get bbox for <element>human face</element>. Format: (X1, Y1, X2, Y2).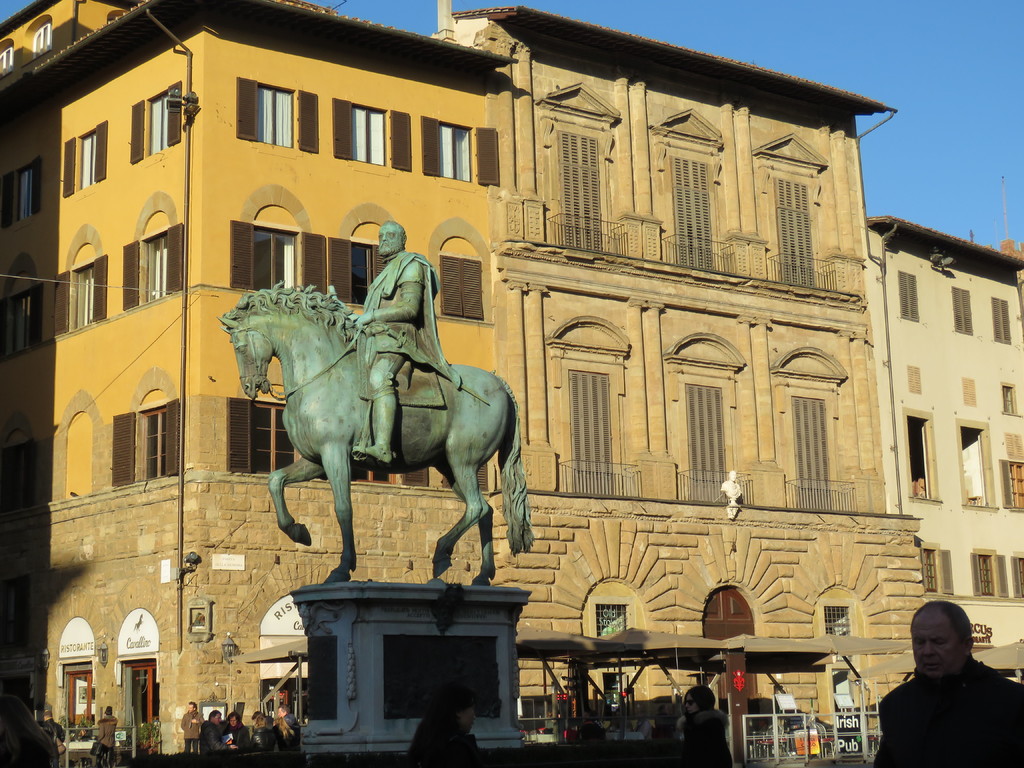
(232, 716, 237, 726).
